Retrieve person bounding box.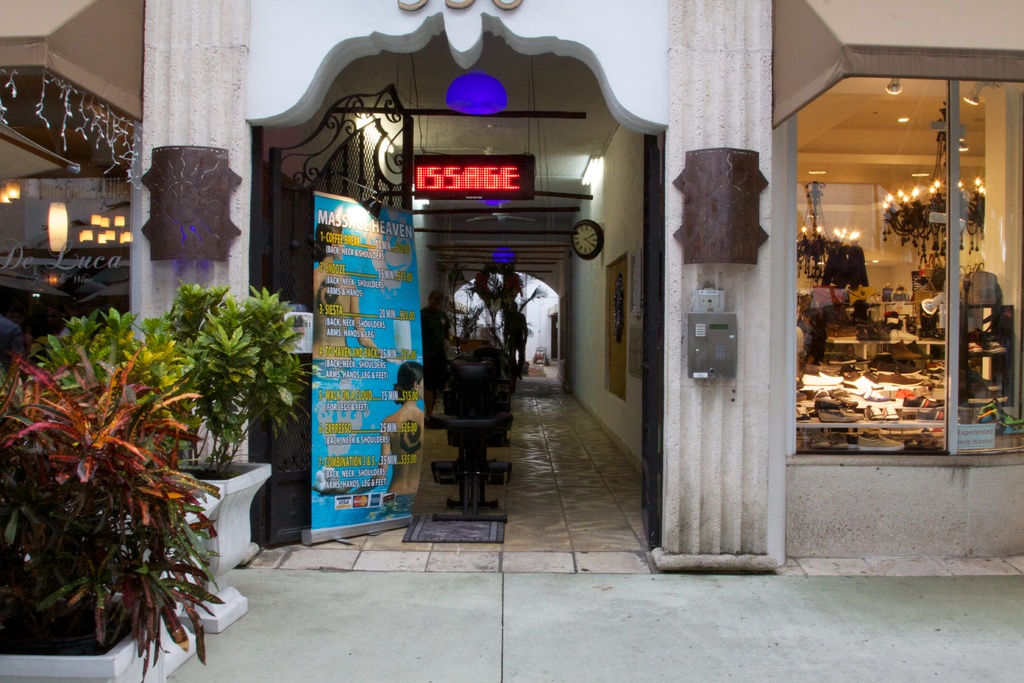
Bounding box: [381, 354, 422, 495].
